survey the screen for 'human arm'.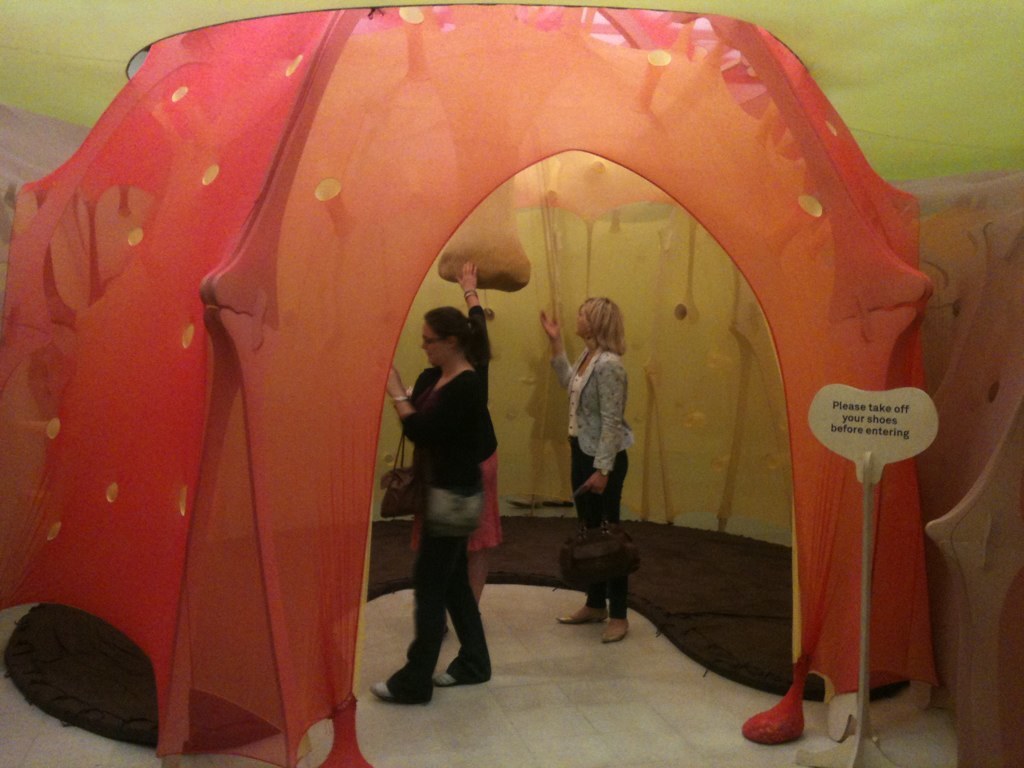
Survey found: 455,258,494,362.
